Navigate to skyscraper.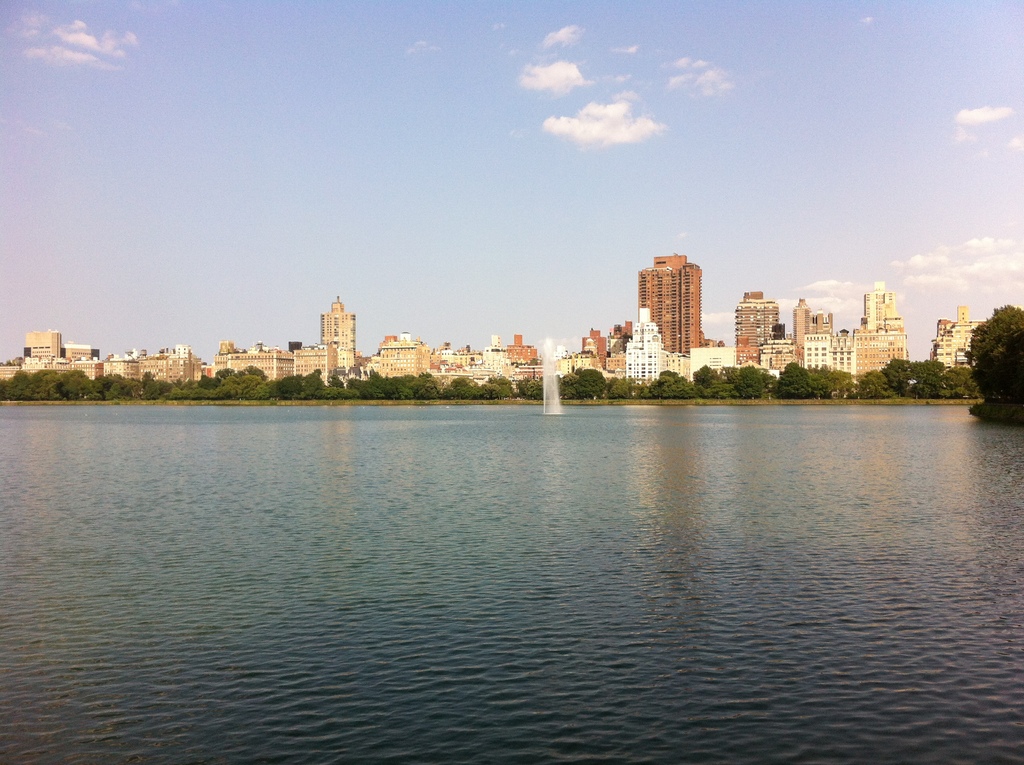
Navigation target: <bbox>861, 296, 904, 330</bbox>.
